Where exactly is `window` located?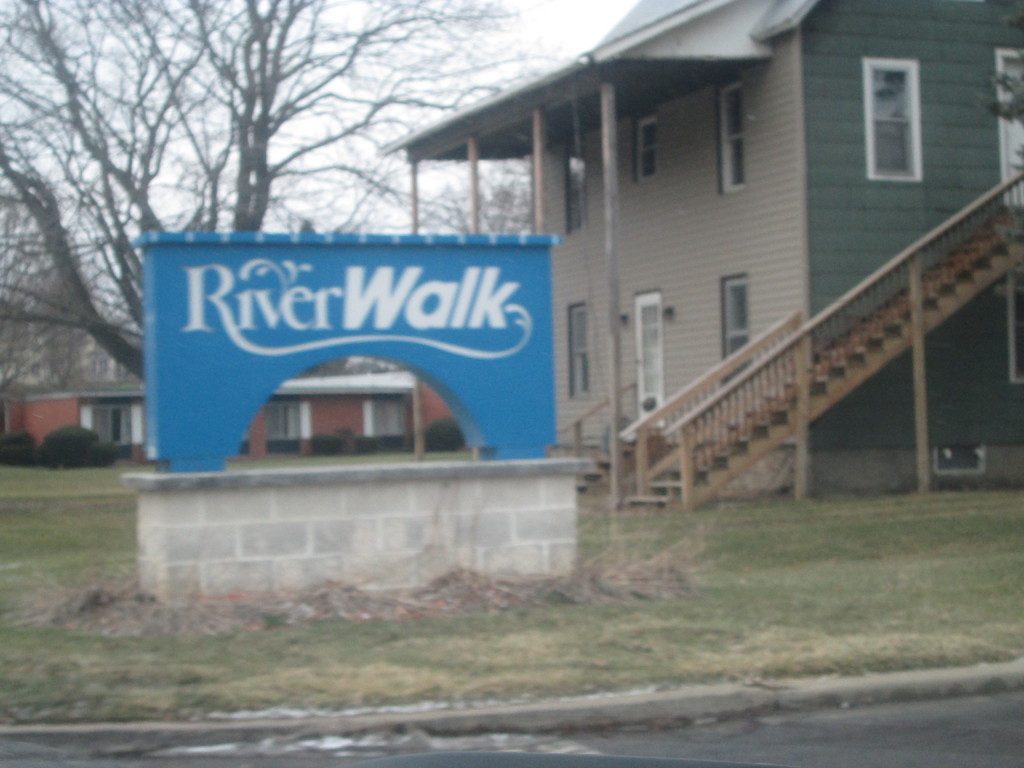
Its bounding box is [x1=718, y1=78, x2=748, y2=193].
